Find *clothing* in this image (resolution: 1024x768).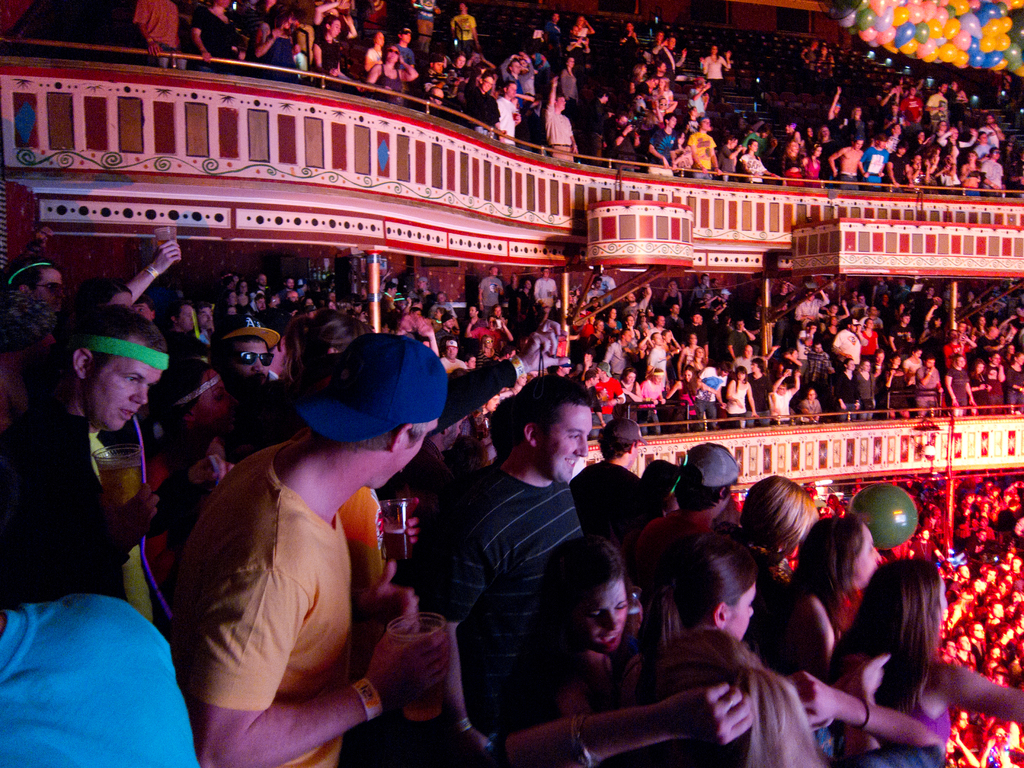
Rect(545, 105, 577, 158).
